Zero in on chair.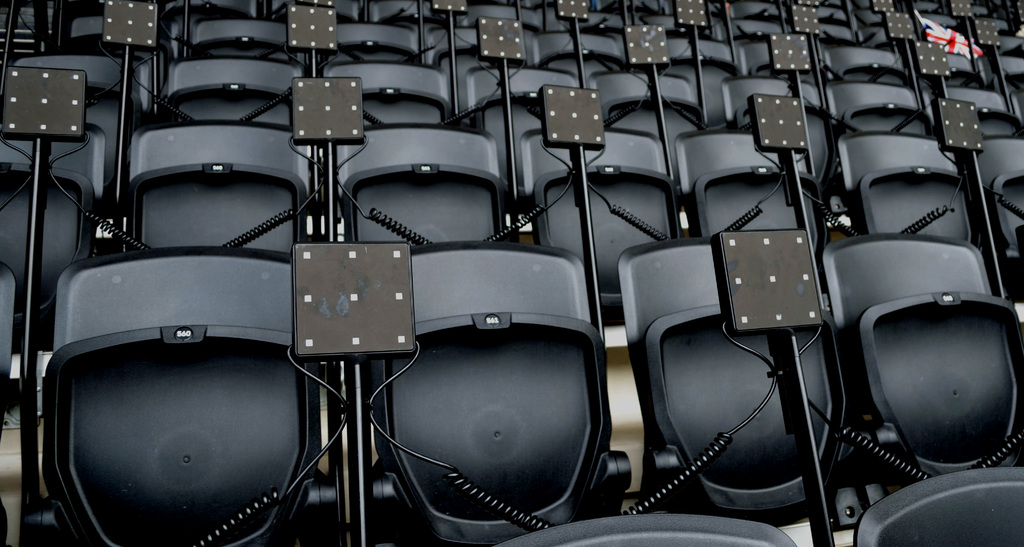
Zeroed in: locate(643, 32, 743, 77).
